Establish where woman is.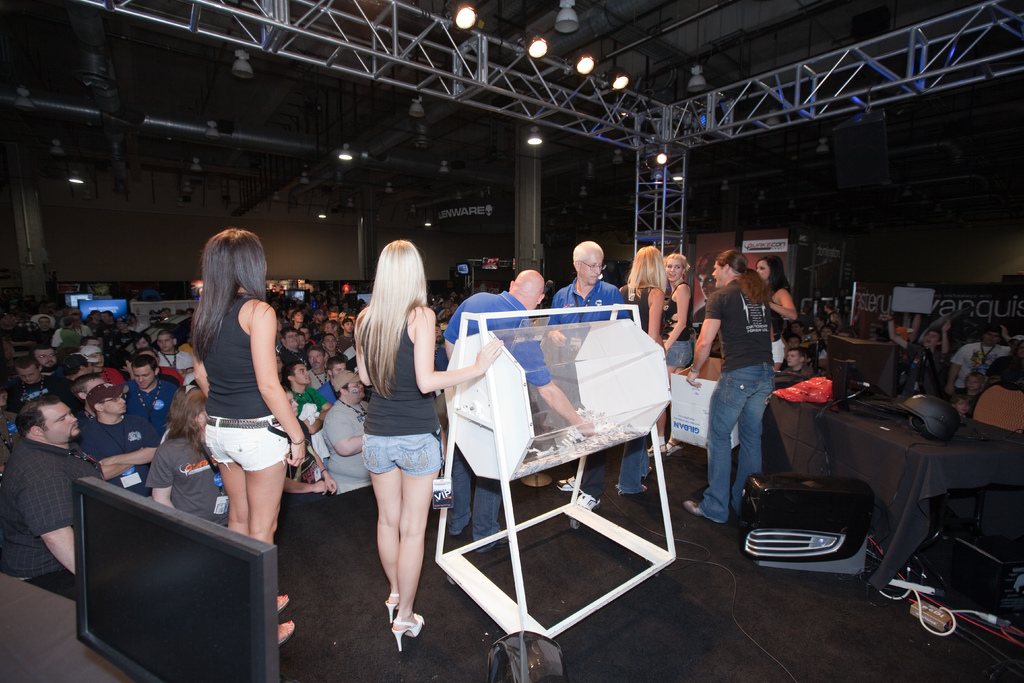
Established at [left=189, top=224, right=308, bottom=545].
